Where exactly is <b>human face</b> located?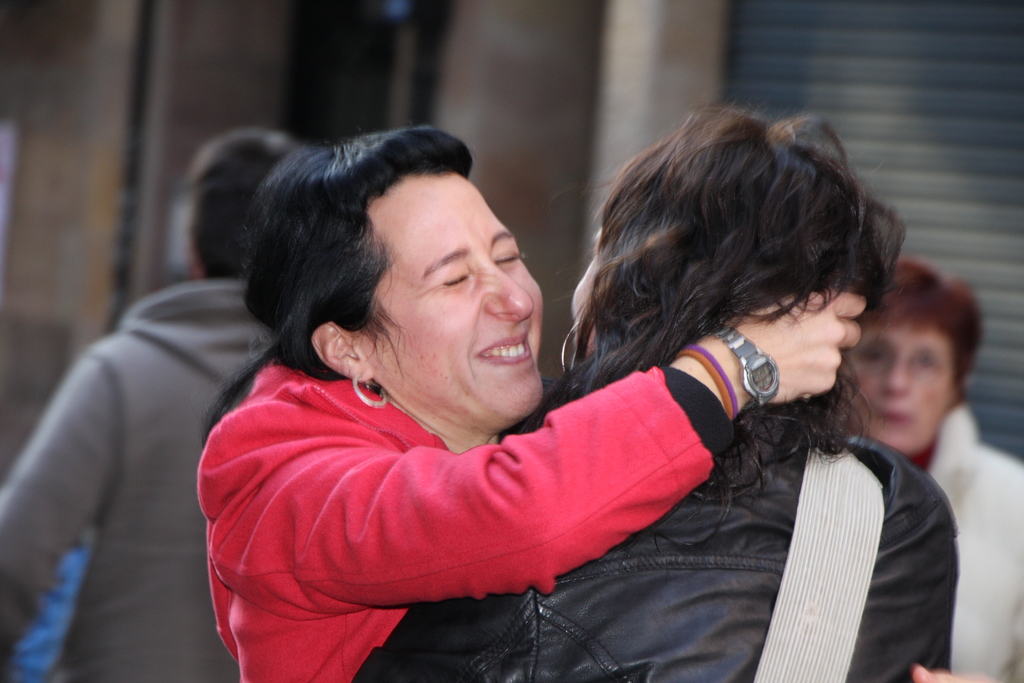
Its bounding box is box(389, 176, 545, 431).
